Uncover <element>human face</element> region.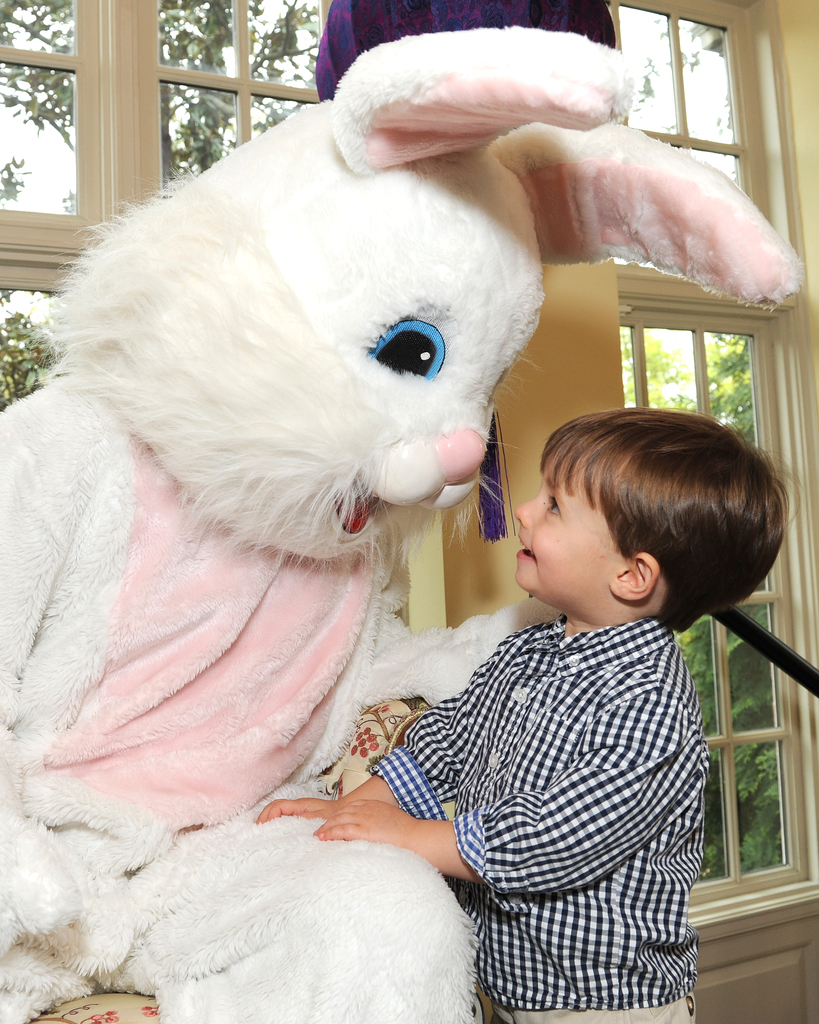
Uncovered: <box>517,456,627,608</box>.
